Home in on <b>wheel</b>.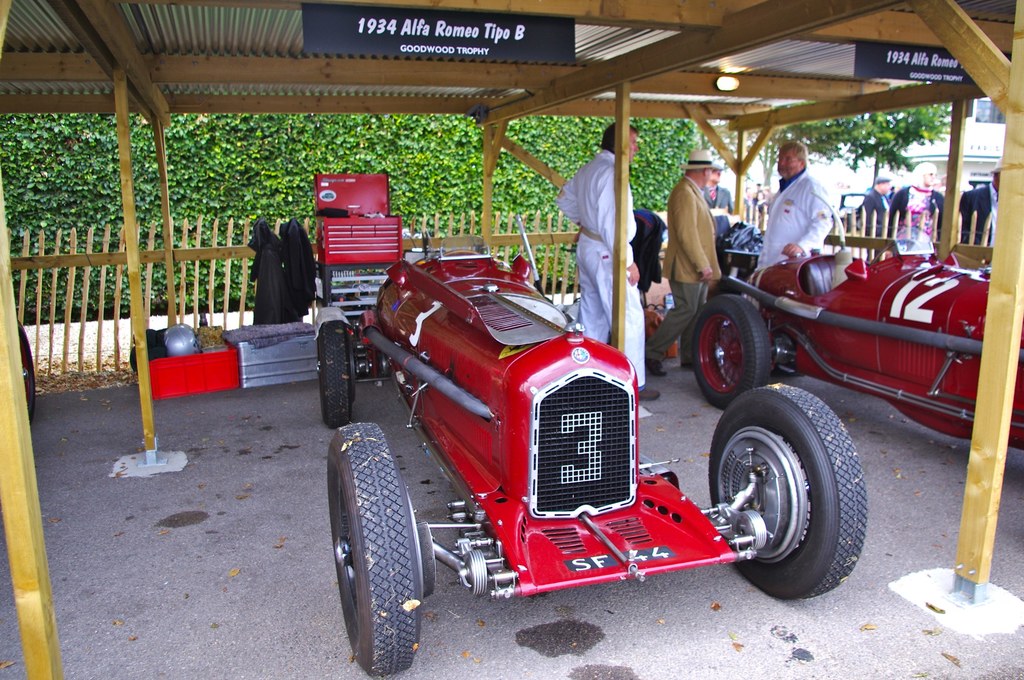
Homed in at 20, 332, 36, 421.
